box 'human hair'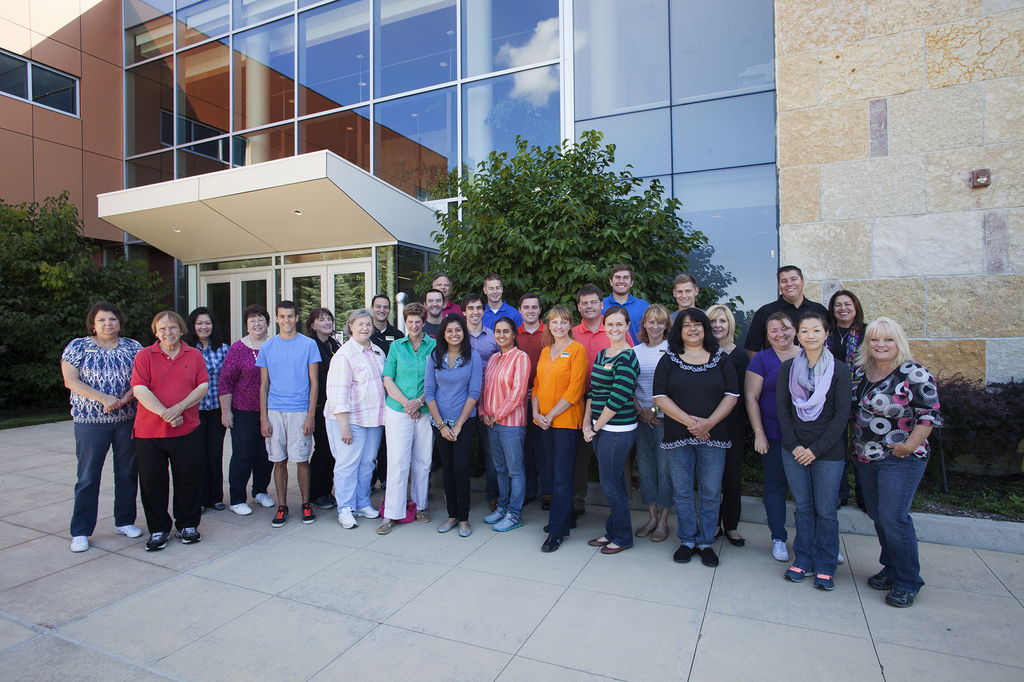
[left=424, top=289, right=446, bottom=307]
